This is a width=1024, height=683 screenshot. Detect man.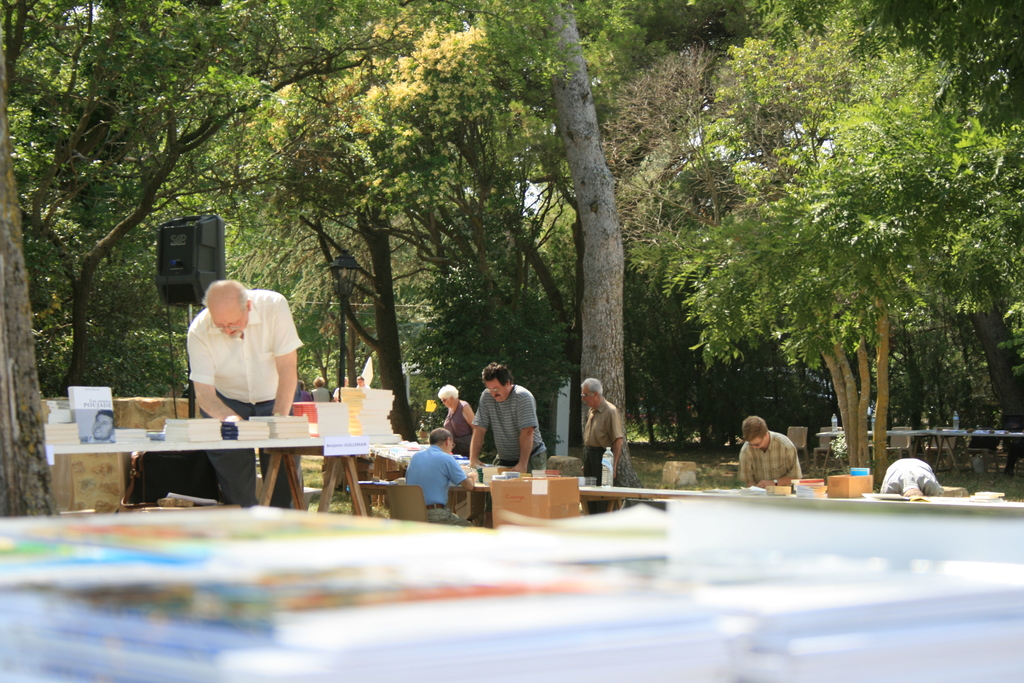
{"x1": 180, "y1": 273, "x2": 292, "y2": 510}.
